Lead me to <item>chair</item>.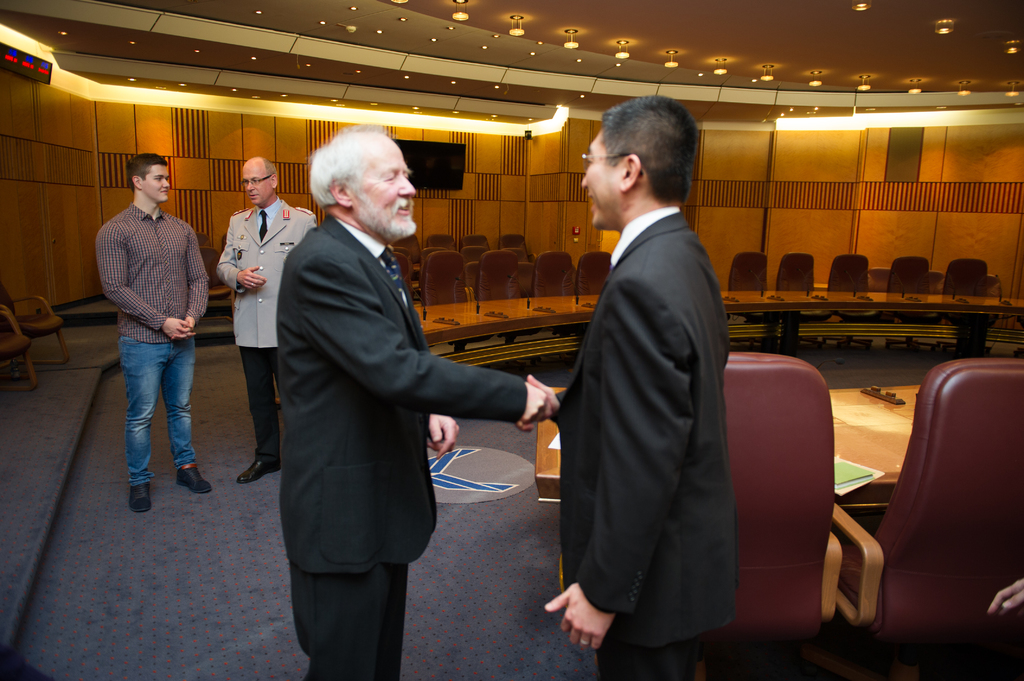
Lead to detection(0, 285, 72, 366).
